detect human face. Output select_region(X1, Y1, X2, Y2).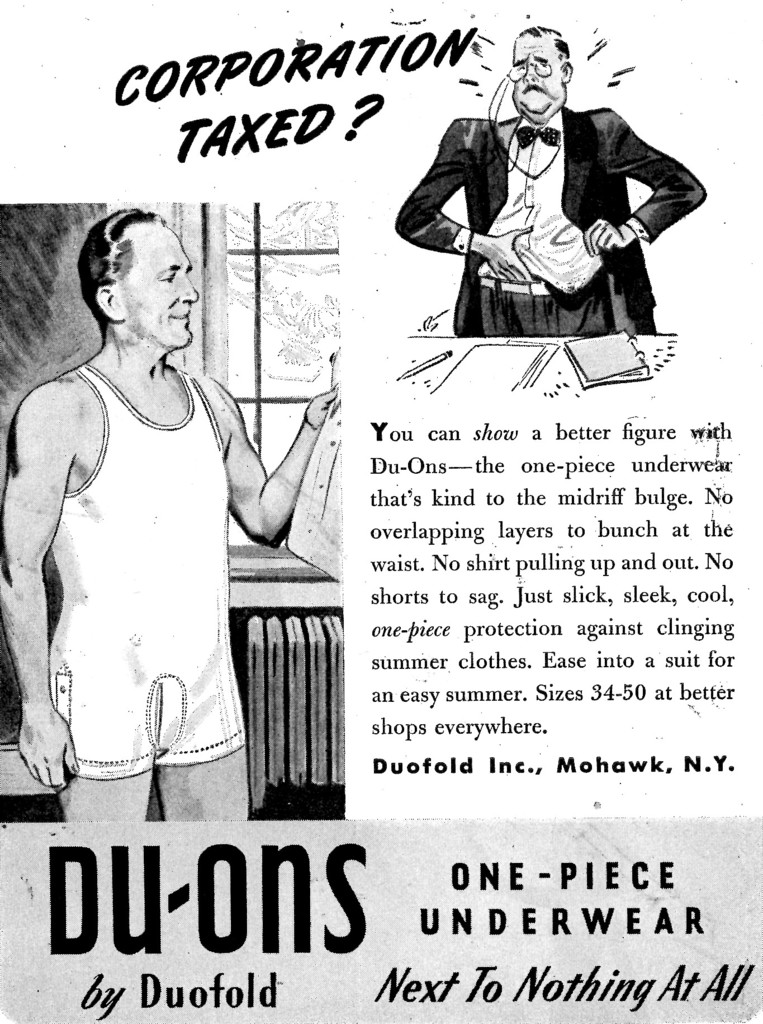
select_region(122, 223, 198, 355).
